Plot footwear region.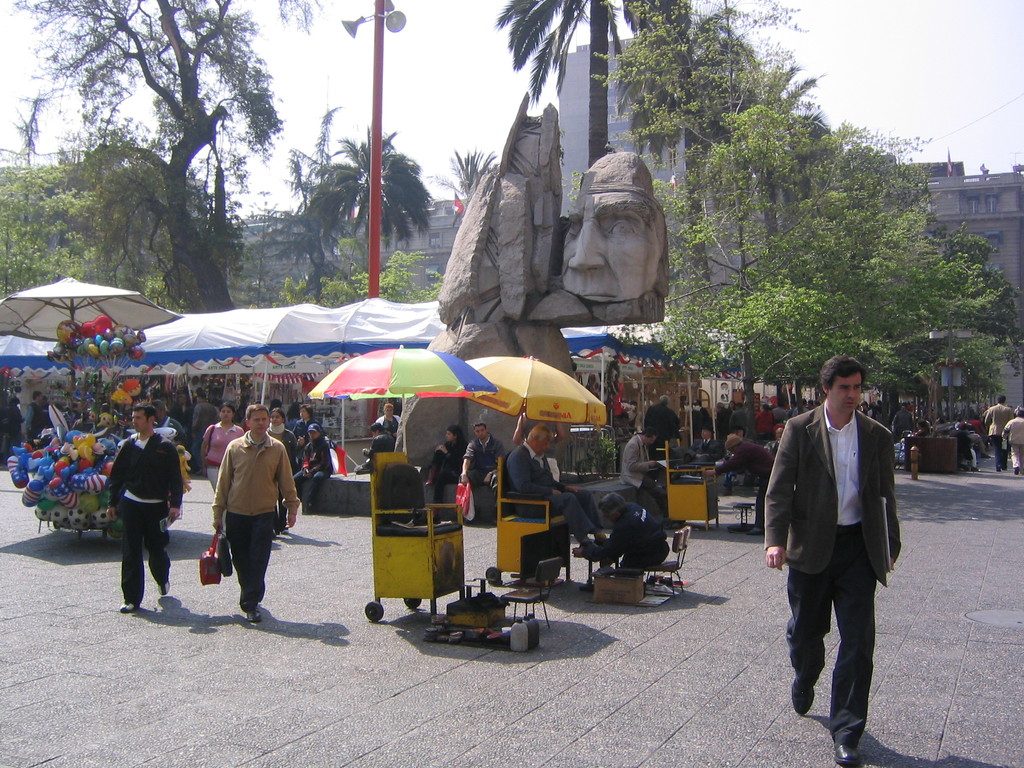
Plotted at box=[791, 676, 822, 717].
